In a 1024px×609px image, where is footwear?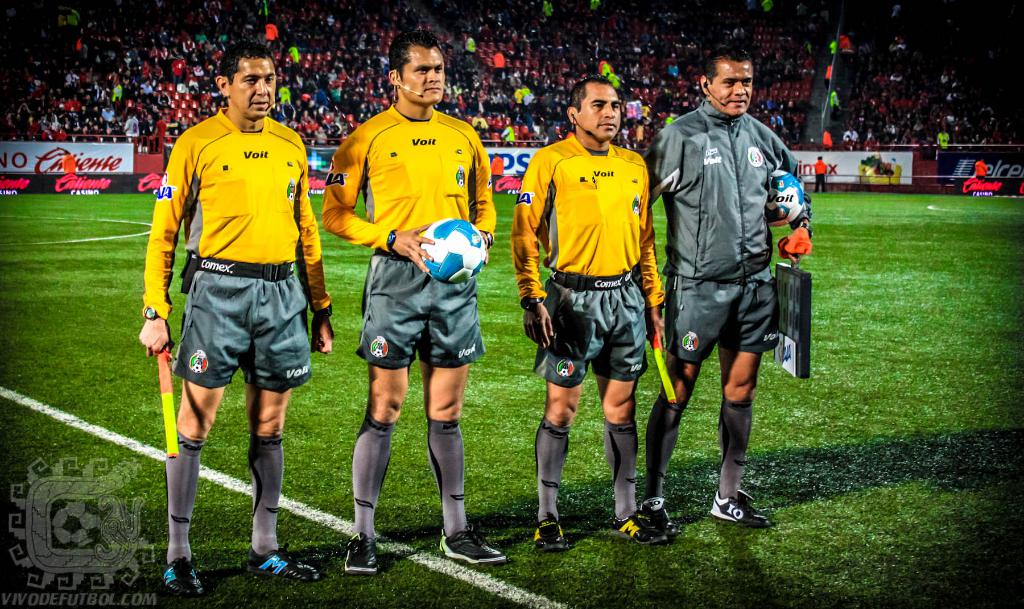
box=[607, 510, 669, 546].
